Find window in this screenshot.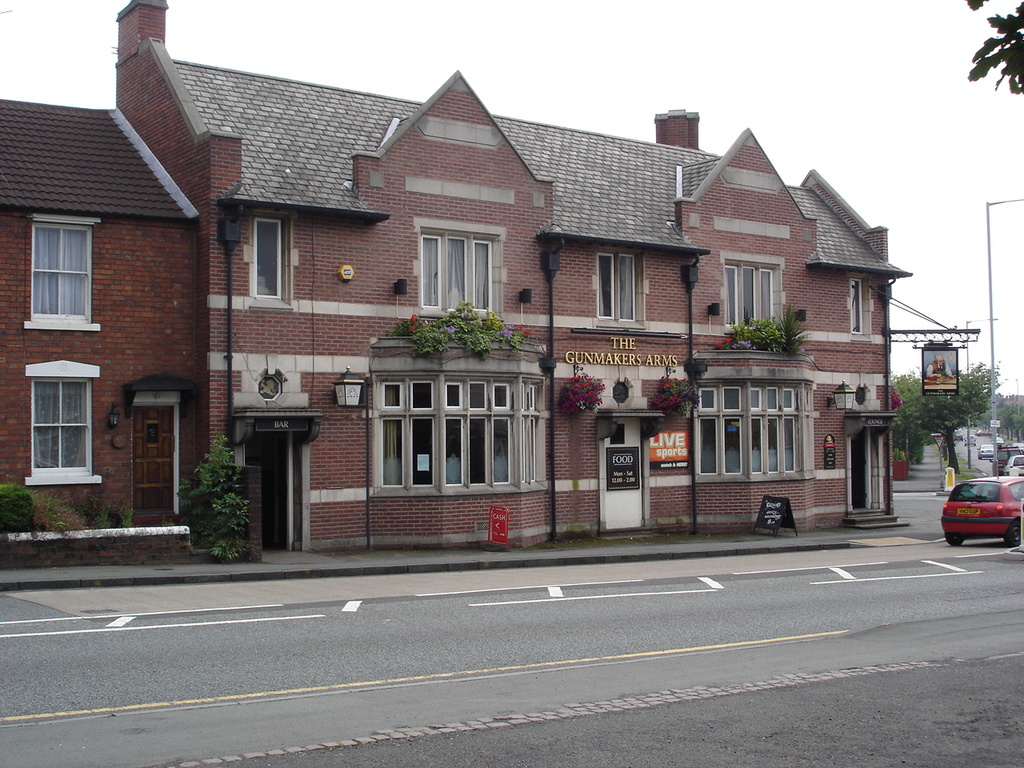
The bounding box for window is 410,230,502,314.
